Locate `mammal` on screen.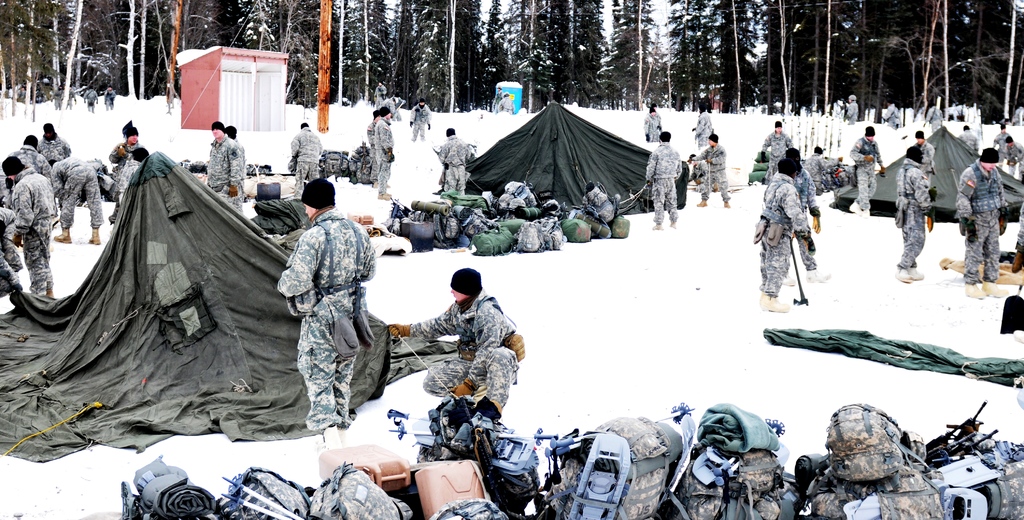
On screen at crop(367, 108, 380, 145).
